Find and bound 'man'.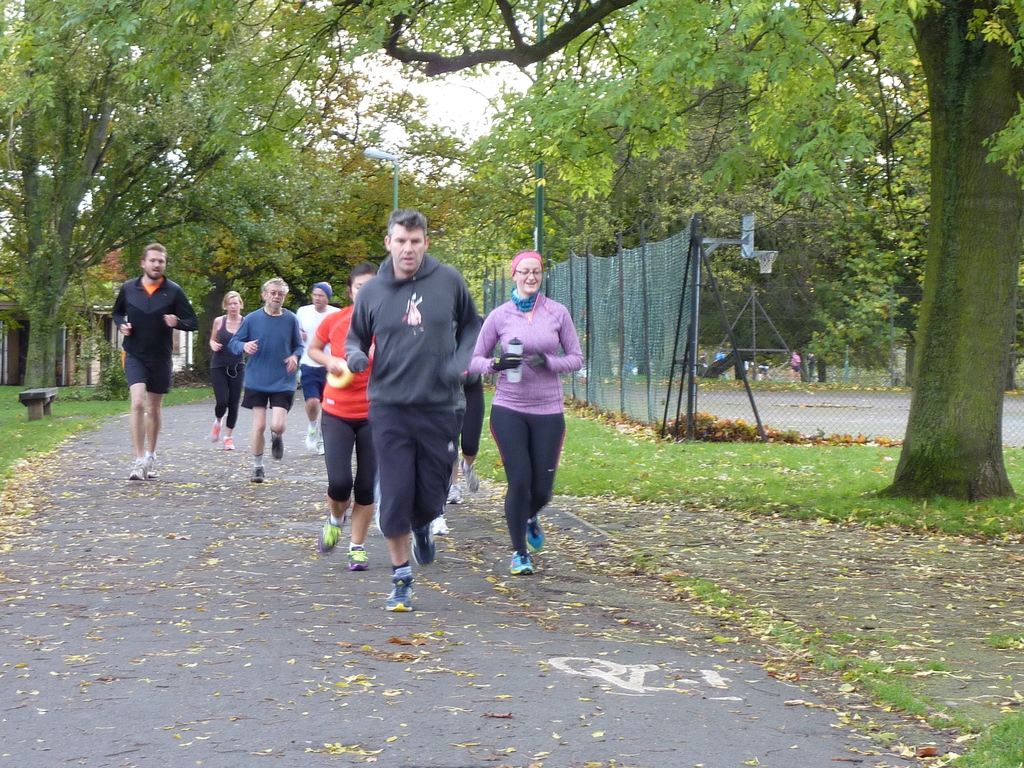
Bound: <bbox>291, 282, 344, 453</bbox>.
